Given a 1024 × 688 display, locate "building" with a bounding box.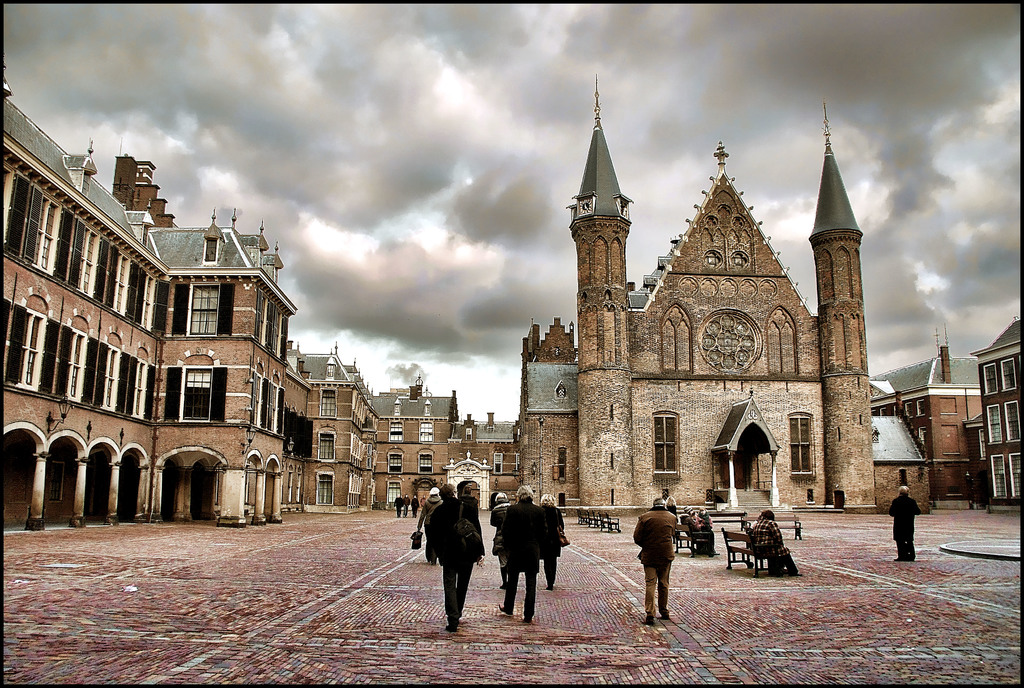
Located: left=960, top=320, right=1023, bottom=513.
